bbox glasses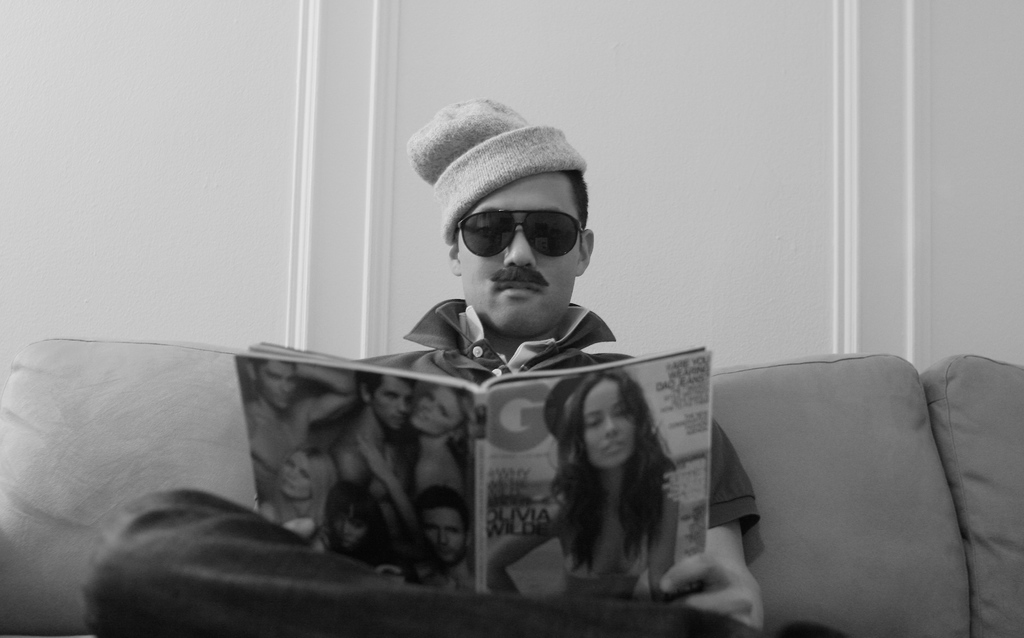
(453,206,591,260)
